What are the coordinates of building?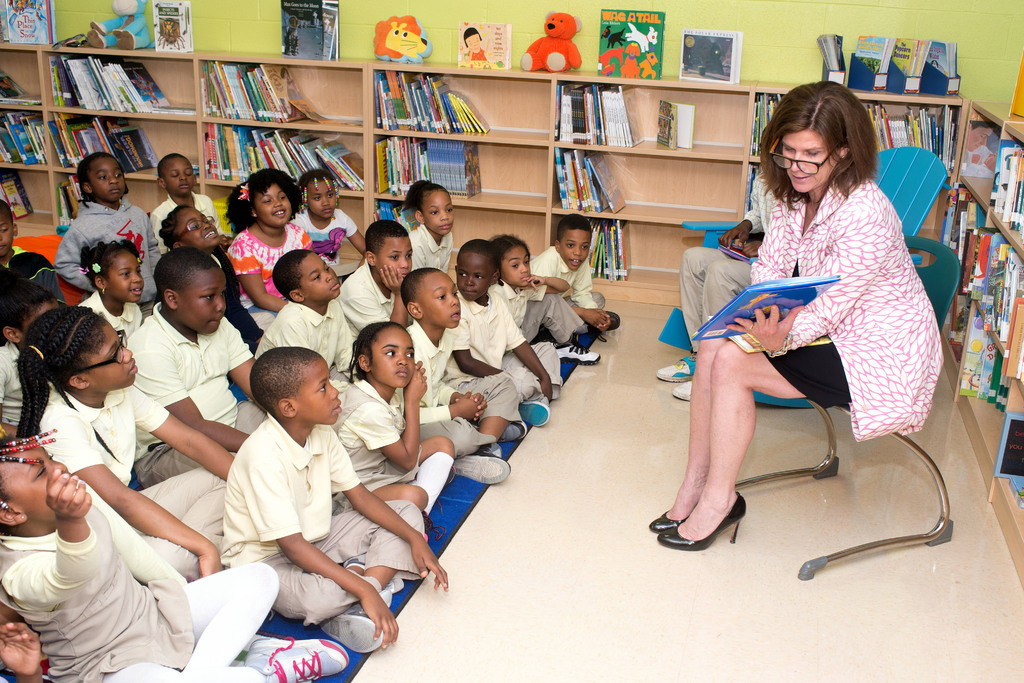
{"left": 0, "top": 0, "right": 1023, "bottom": 682}.
